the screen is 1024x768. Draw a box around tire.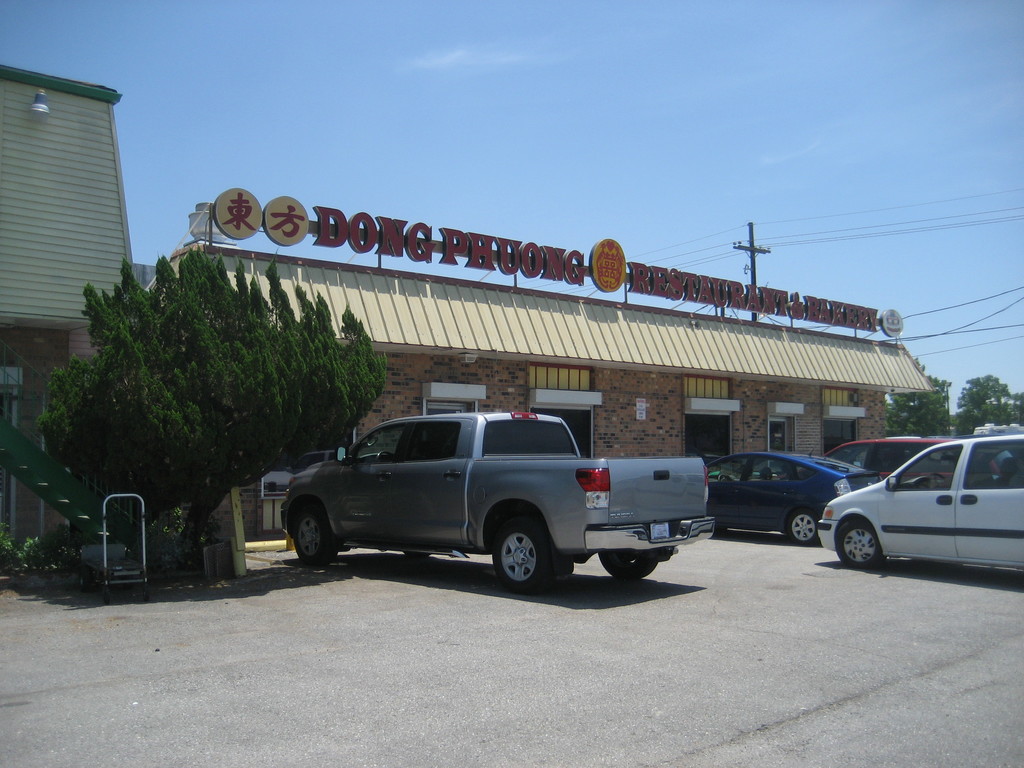
bbox=(836, 518, 882, 567).
